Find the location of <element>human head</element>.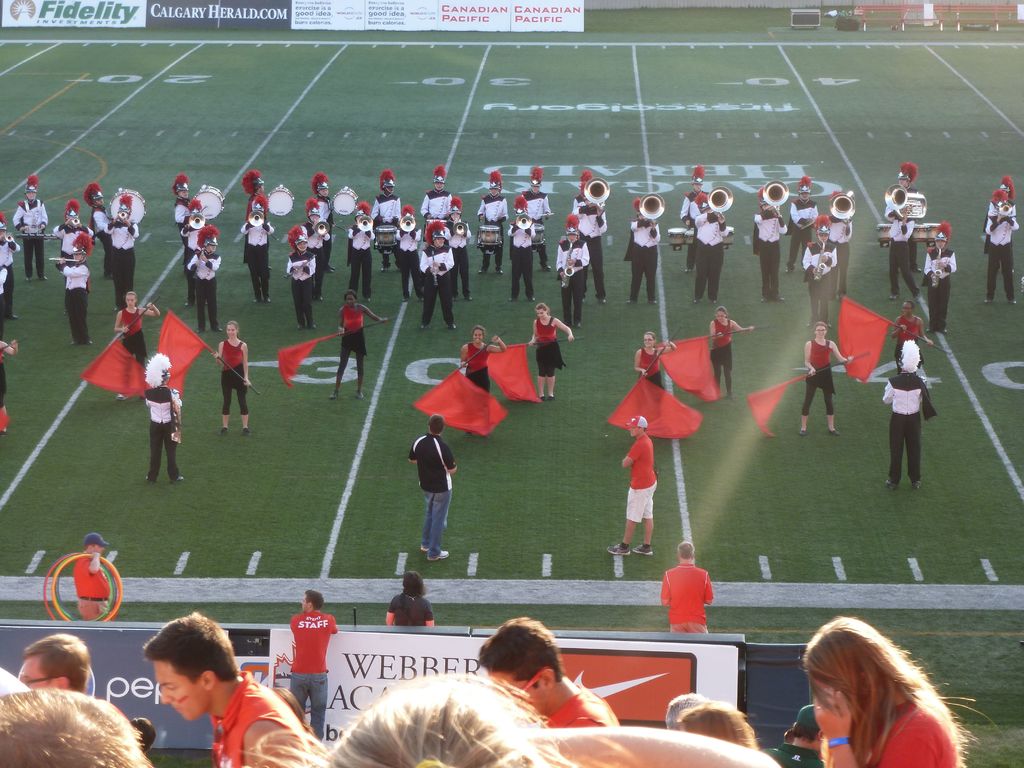
Location: rect(124, 290, 139, 308).
